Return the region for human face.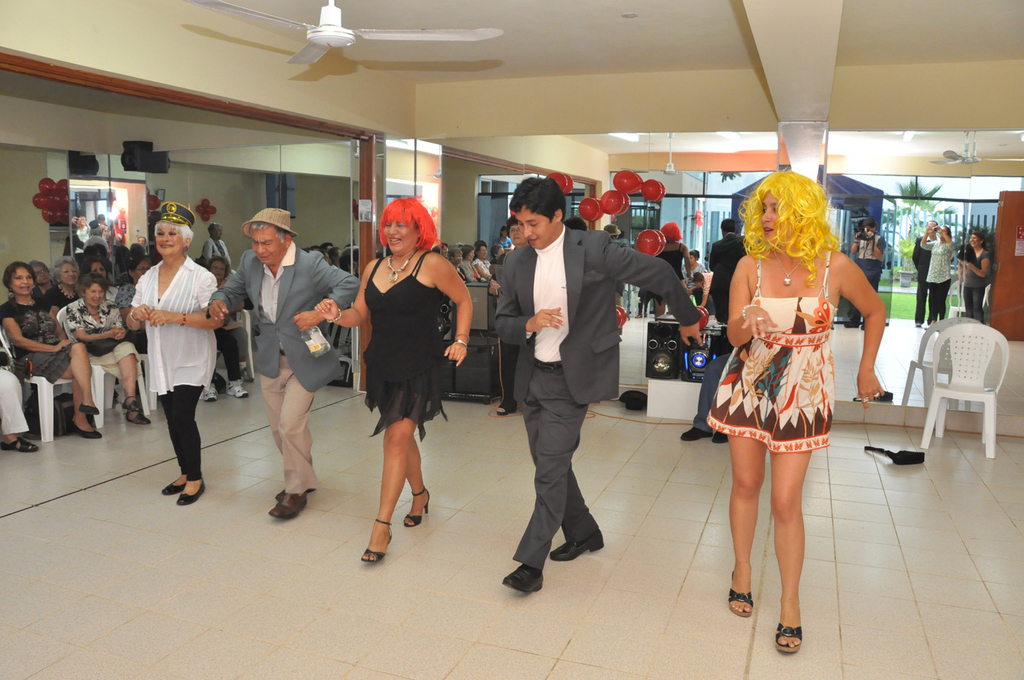
{"left": 509, "top": 225, "right": 529, "bottom": 245}.
